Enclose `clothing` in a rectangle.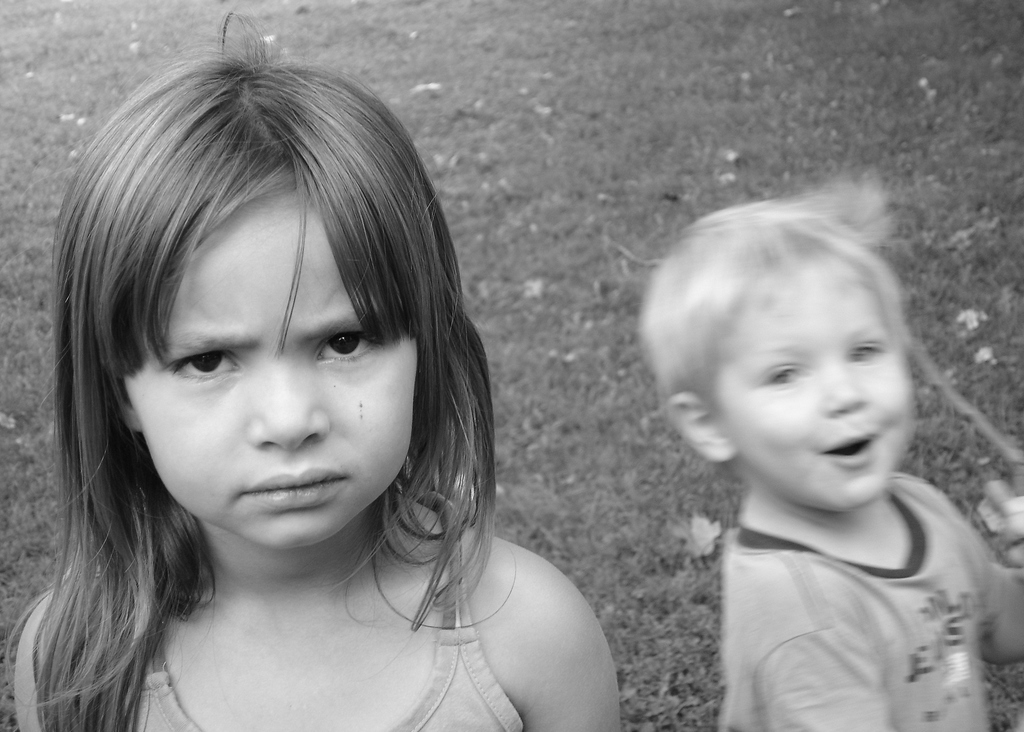
region(133, 489, 536, 731).
